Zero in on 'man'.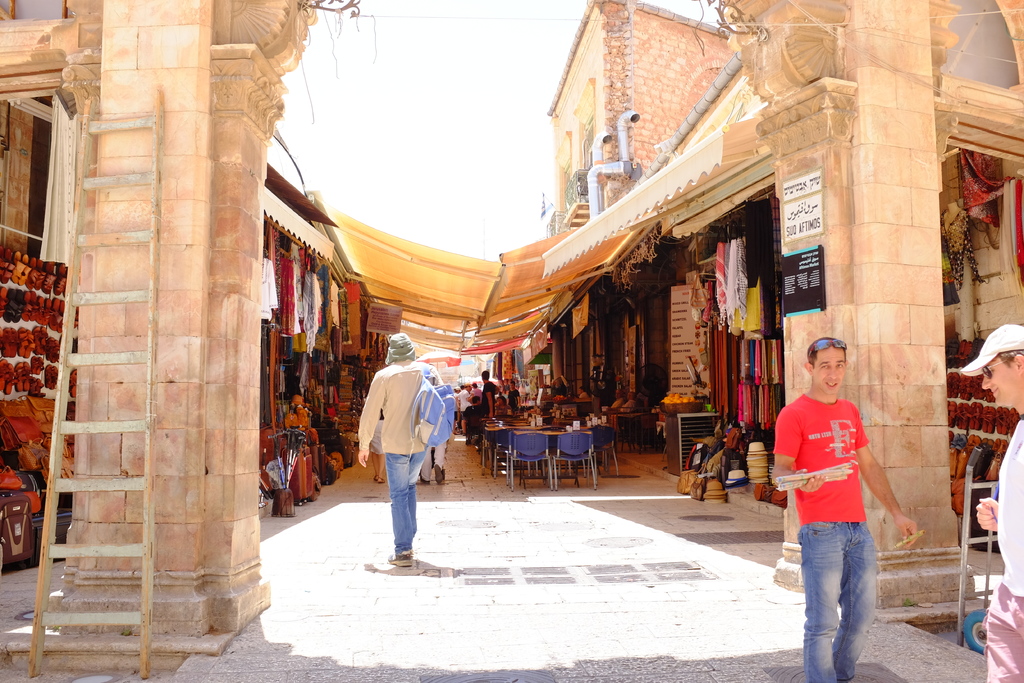
Zeroed in: region(463, 393, 483, 437).
